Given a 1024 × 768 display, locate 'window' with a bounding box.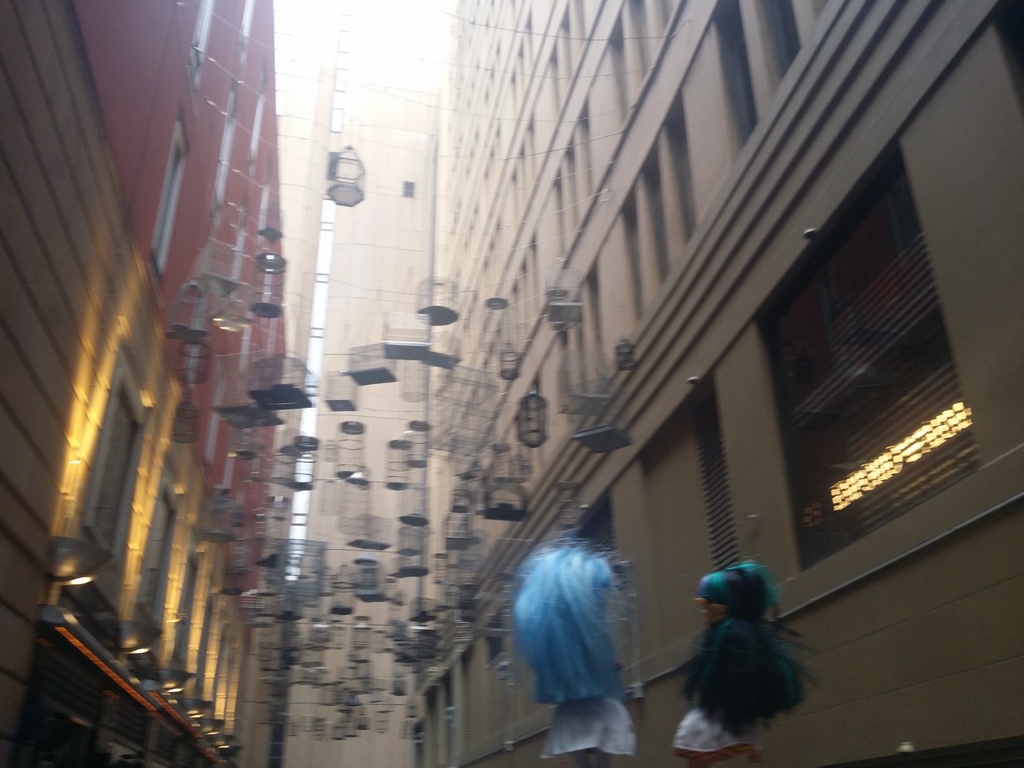
Located: 516/42/522/93.
